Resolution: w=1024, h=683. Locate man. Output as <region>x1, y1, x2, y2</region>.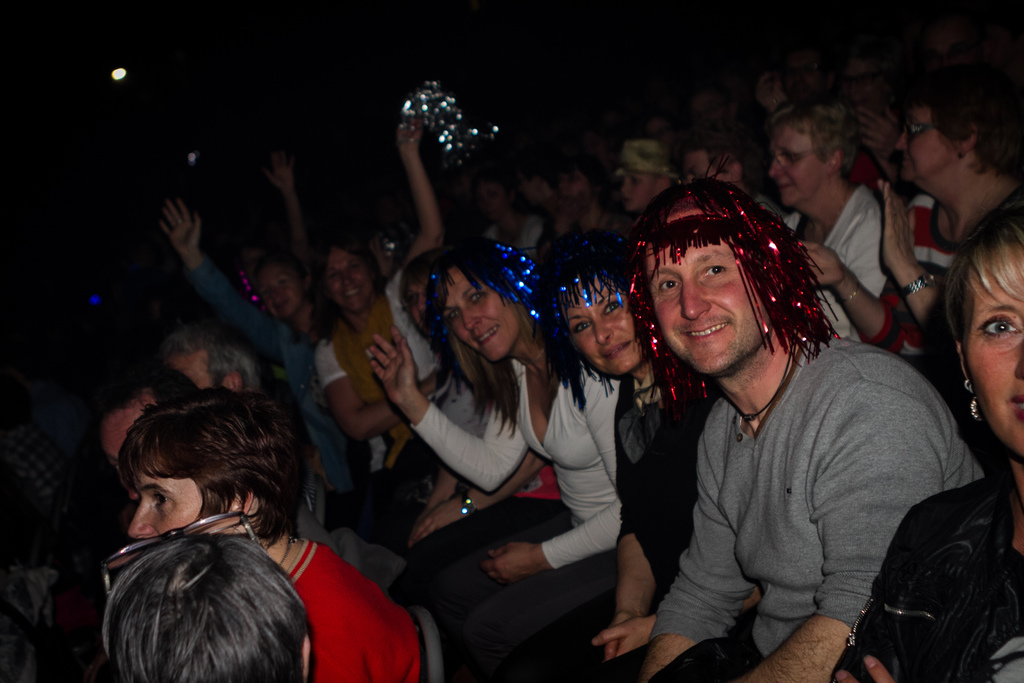
<region>96, 356, 201, 507</region>.
